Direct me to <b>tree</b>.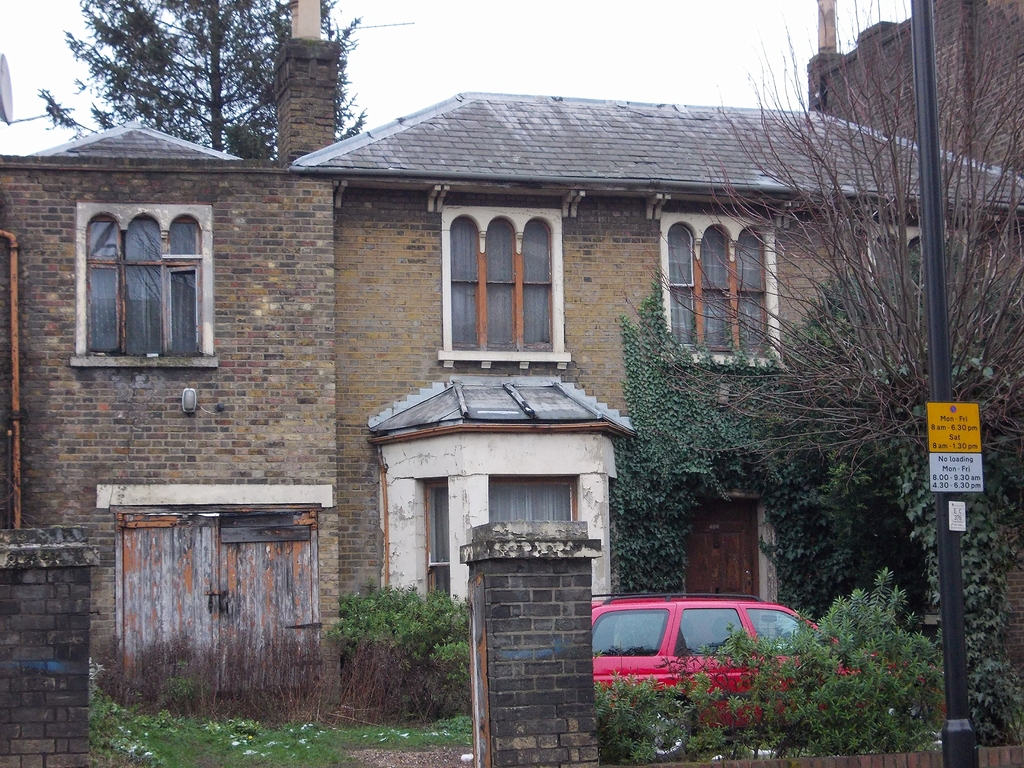
Direction: <box>732,60,1012,656</box>.
